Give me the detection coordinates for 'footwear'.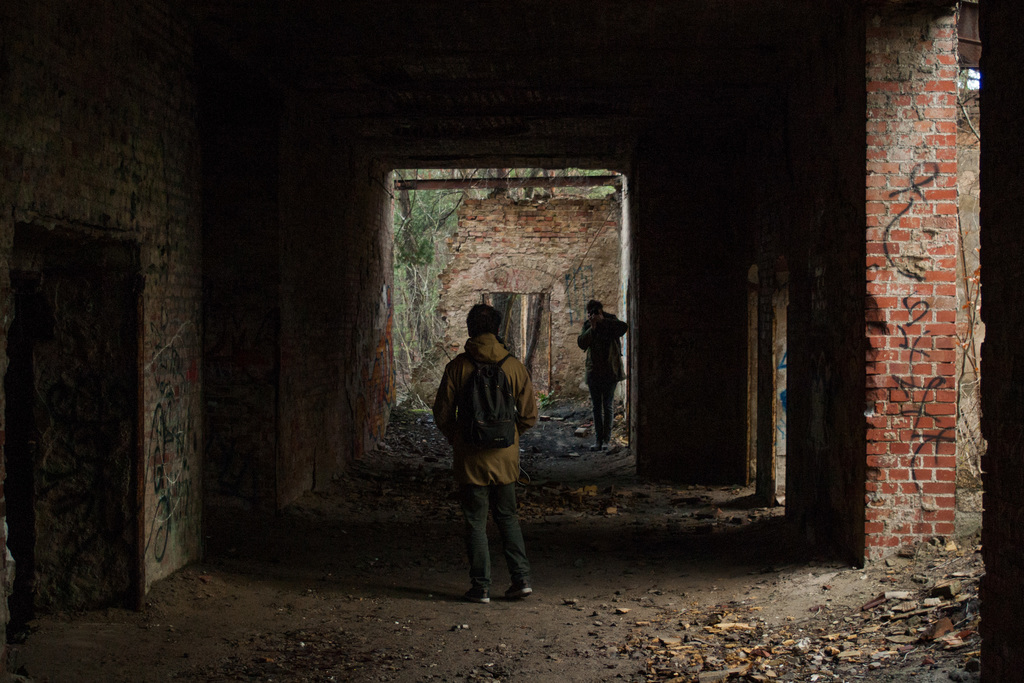
(left=583, top=440, right=604, bottom=452).
